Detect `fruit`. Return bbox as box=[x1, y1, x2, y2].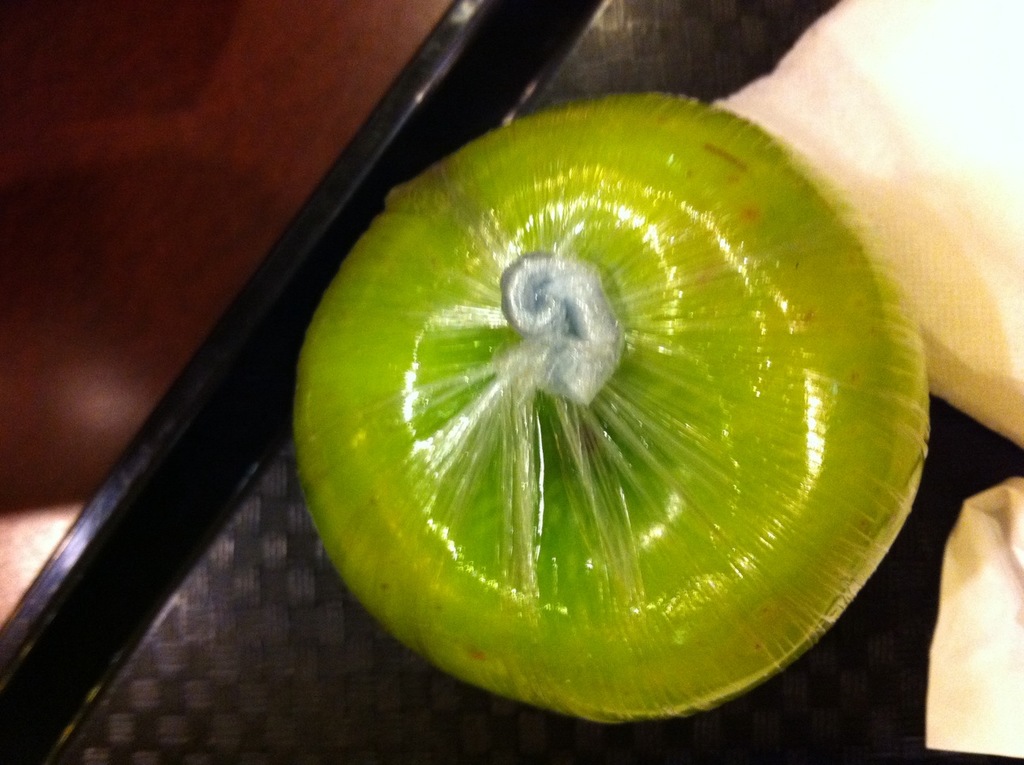
box=[293, 90, 921, 717].
